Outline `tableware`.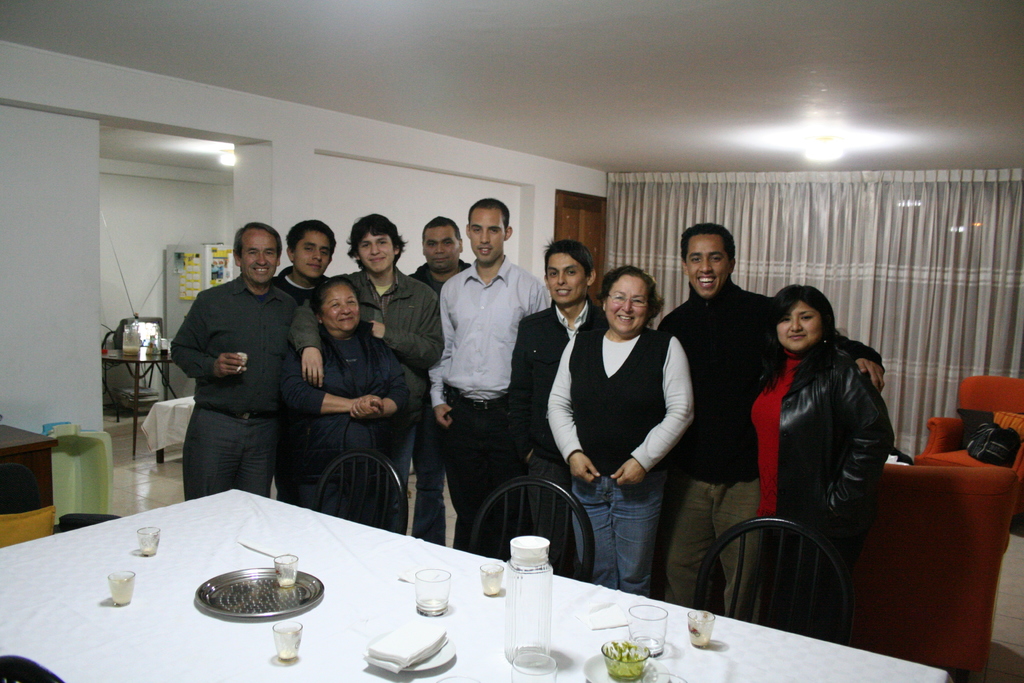
Outline: 479,563,504,597.
